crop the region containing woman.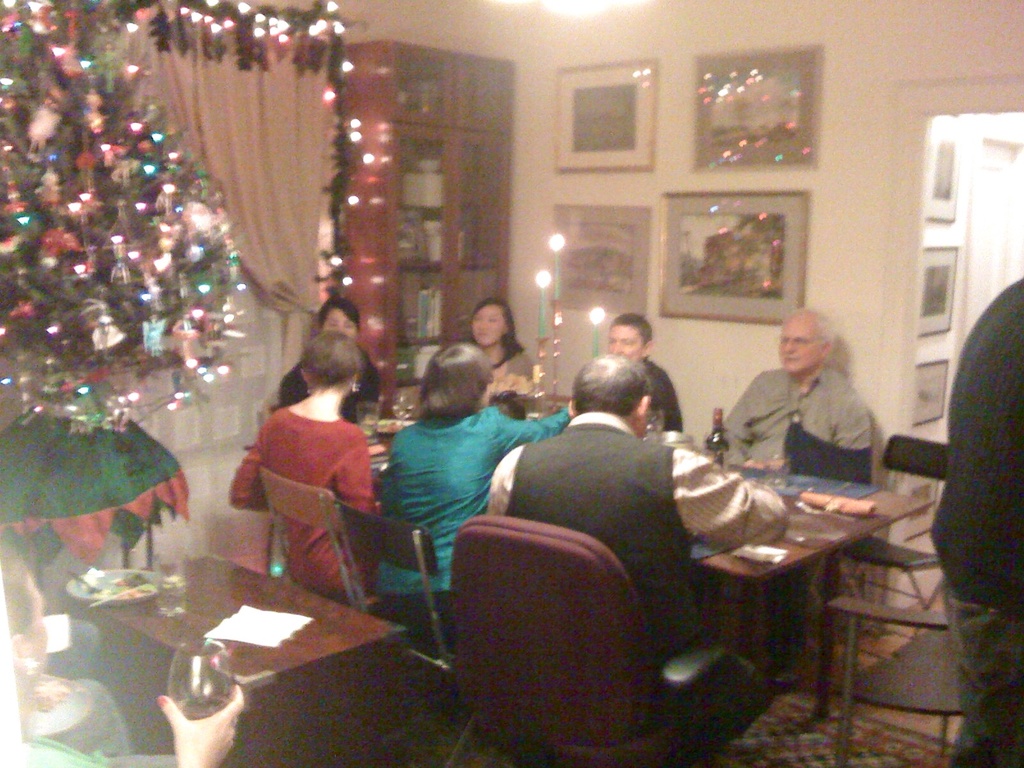
Crop region: 229:324:384:610.
